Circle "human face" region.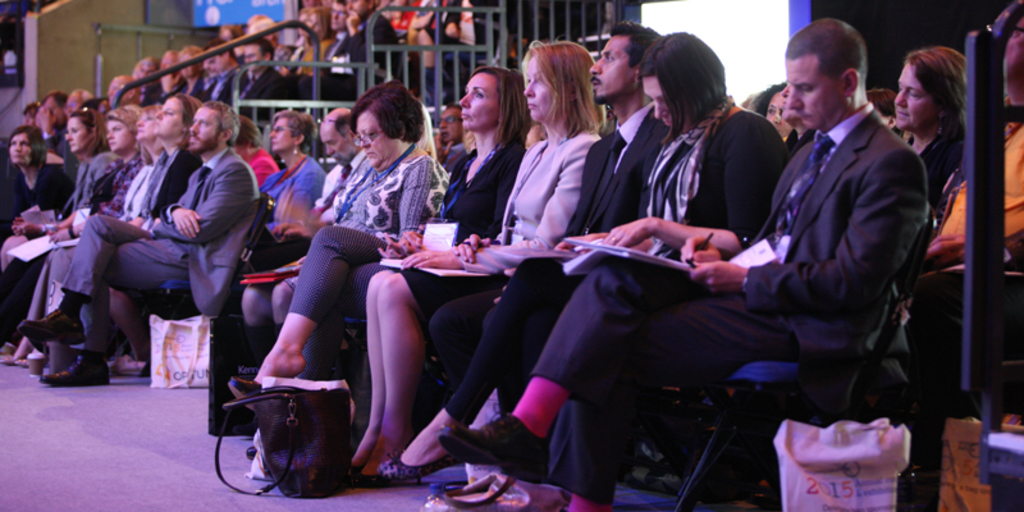
Region: [x1=320, y1=122, x2=339, y2=159].
